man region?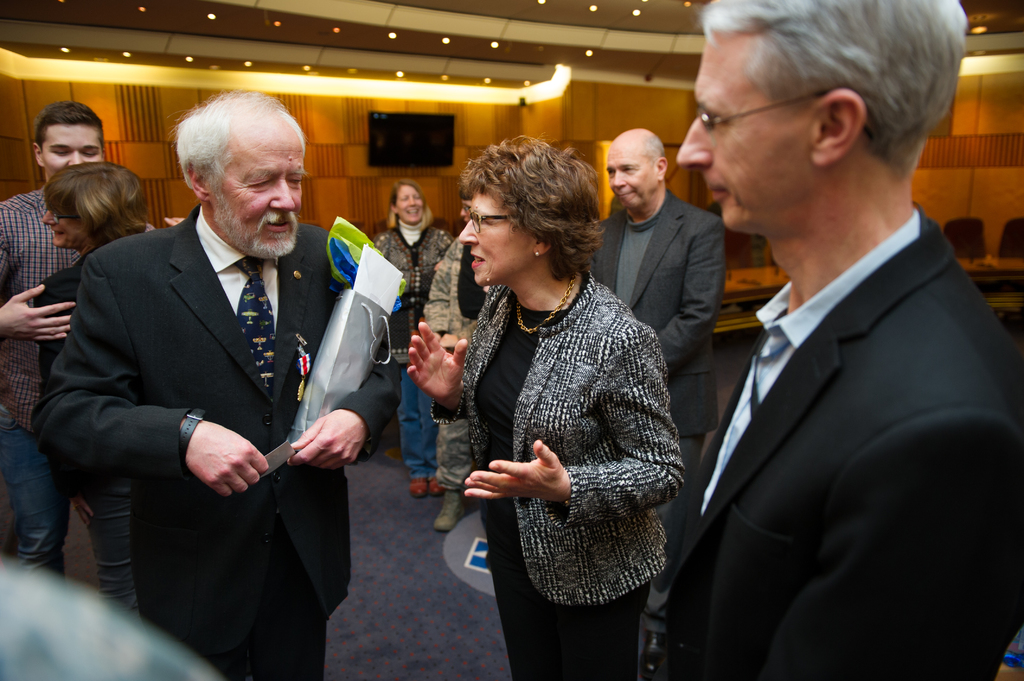
select_region(0, 102, 150, 632)
